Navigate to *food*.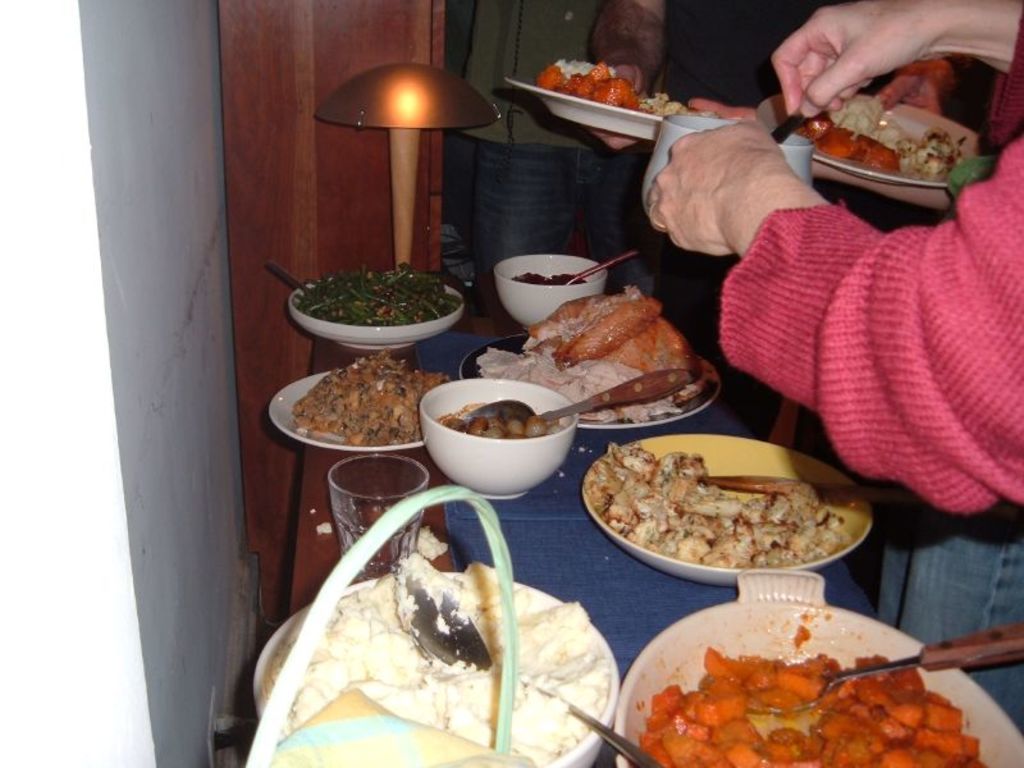
Navigation target: box(786, 93, 968, 183).
